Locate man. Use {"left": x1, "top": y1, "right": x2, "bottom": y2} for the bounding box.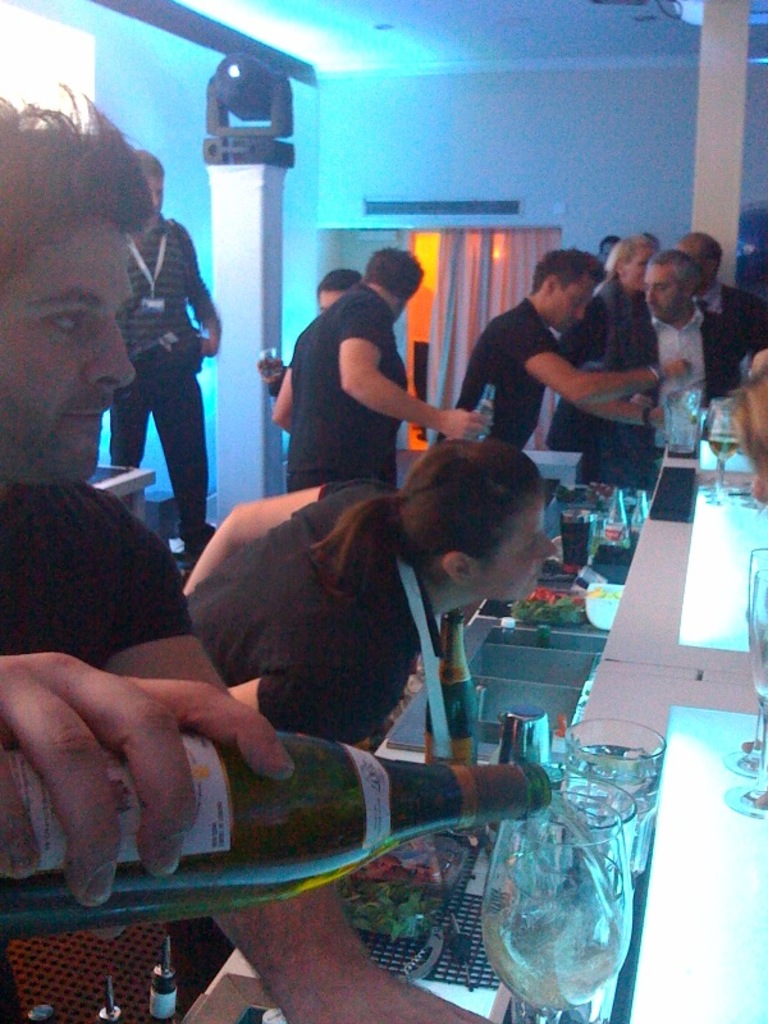
{"left": 456, "top": 244, "right": 700, "bottom": 532}.
